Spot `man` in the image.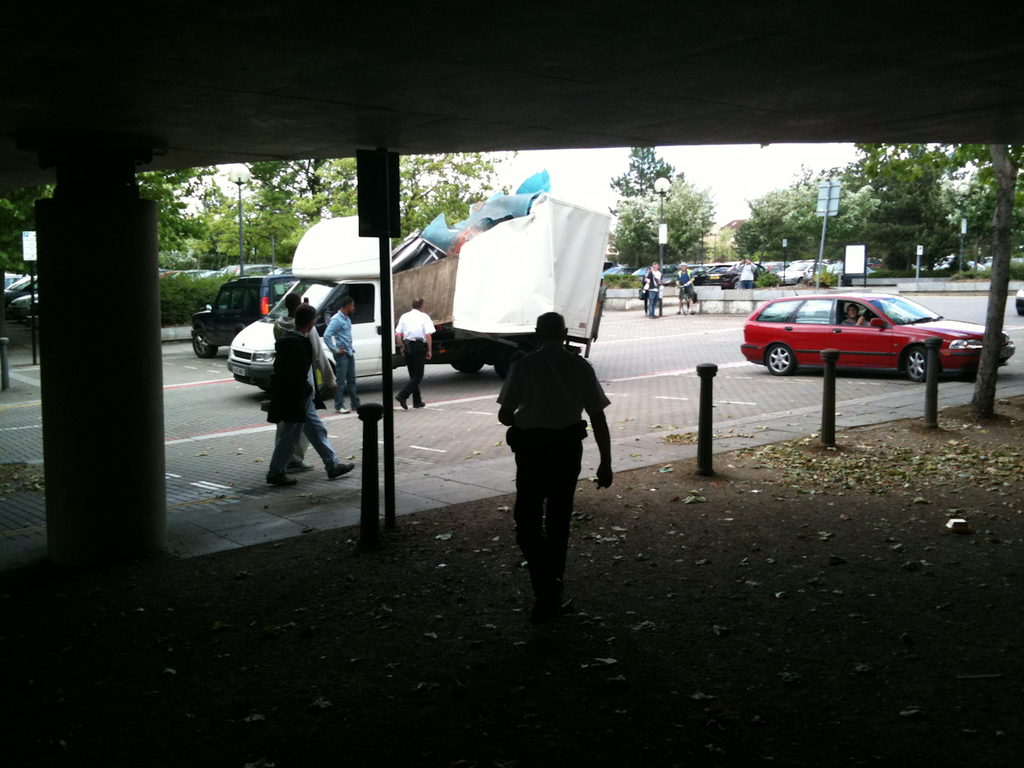
`man` found at (x1=491, y1=292, x2=610, y2=614).
